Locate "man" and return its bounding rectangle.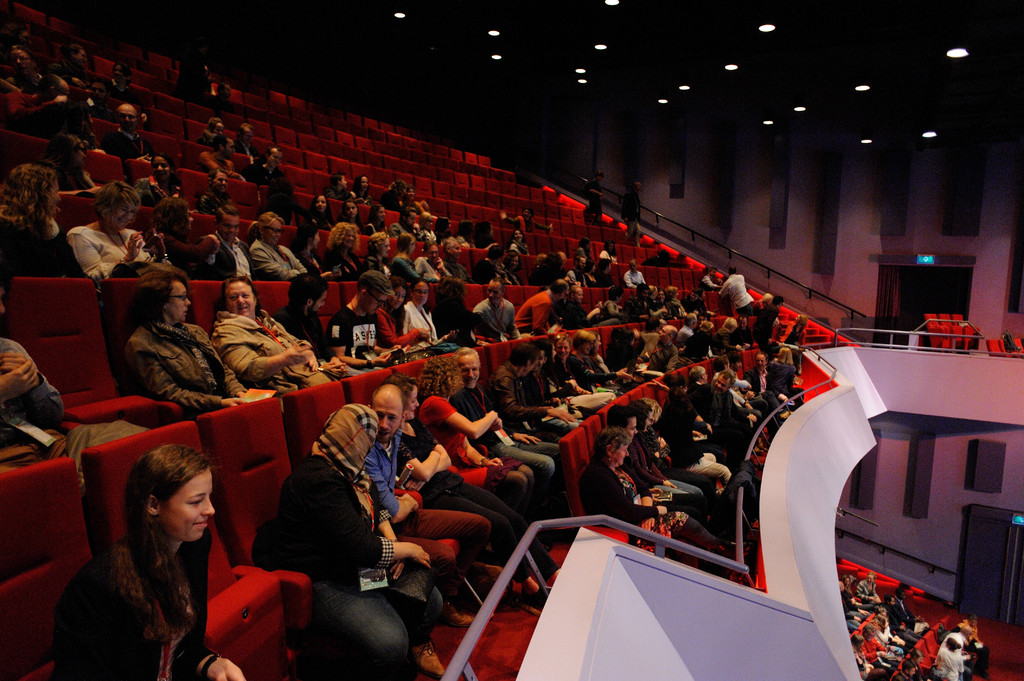
<bbox>604, 403, 707, 530</bbox>.
